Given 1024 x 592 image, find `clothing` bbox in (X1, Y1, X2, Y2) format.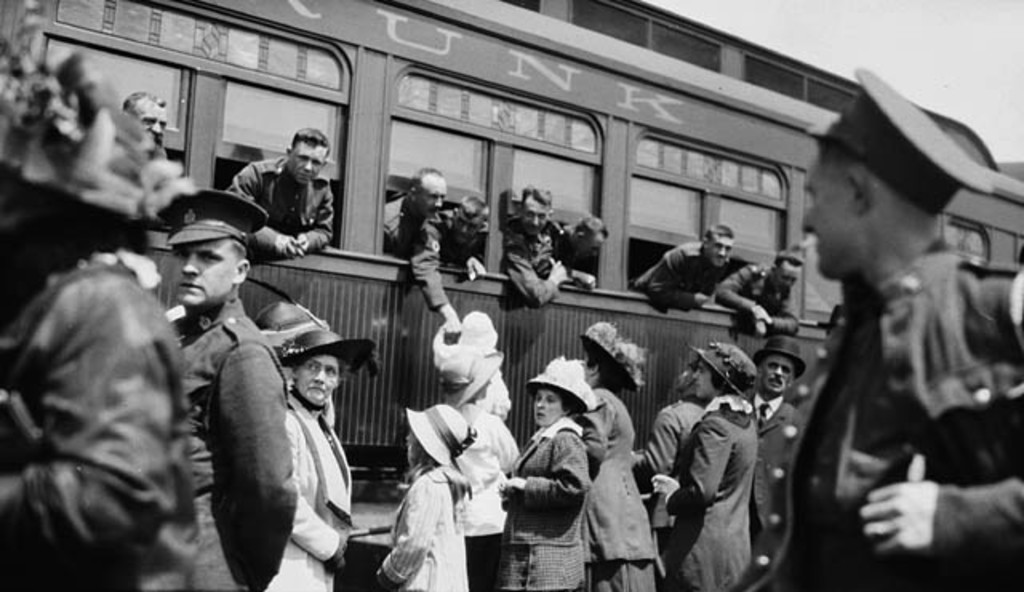
(720, 266, 803, 330).
